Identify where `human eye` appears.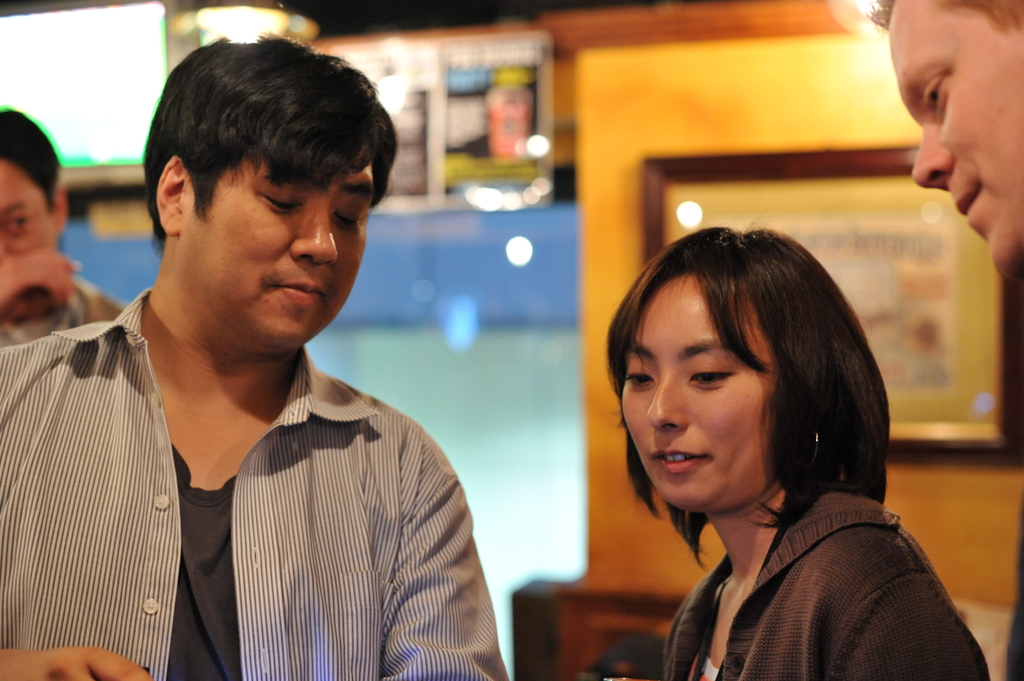
Appears at (330, 211, 365, 230).
